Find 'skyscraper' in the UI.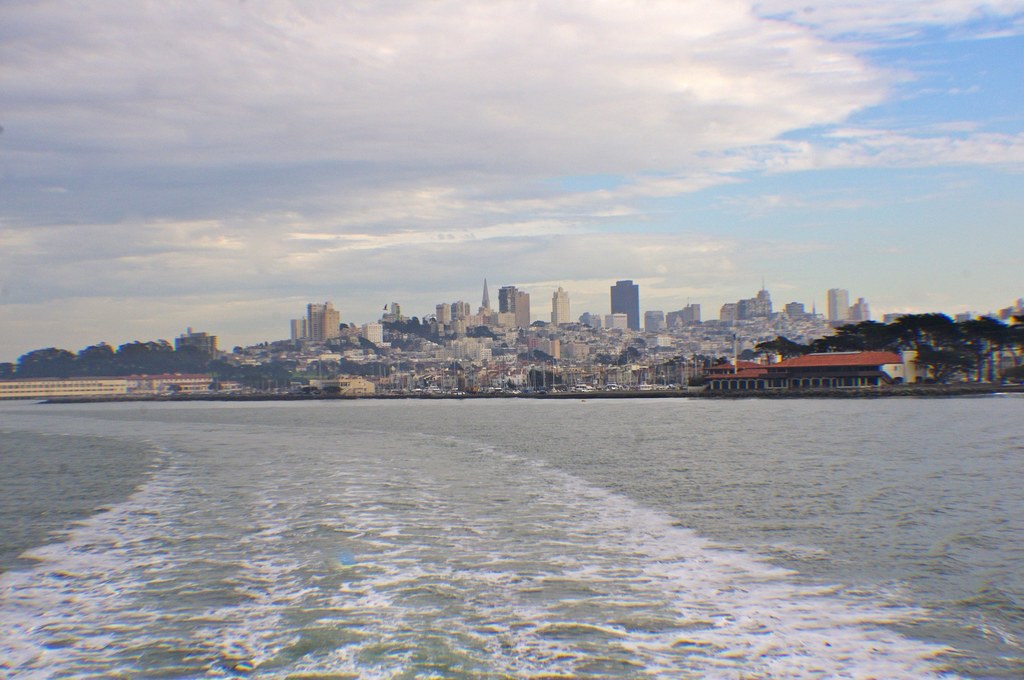
UI element at rect(829, 287, 851, 321).
